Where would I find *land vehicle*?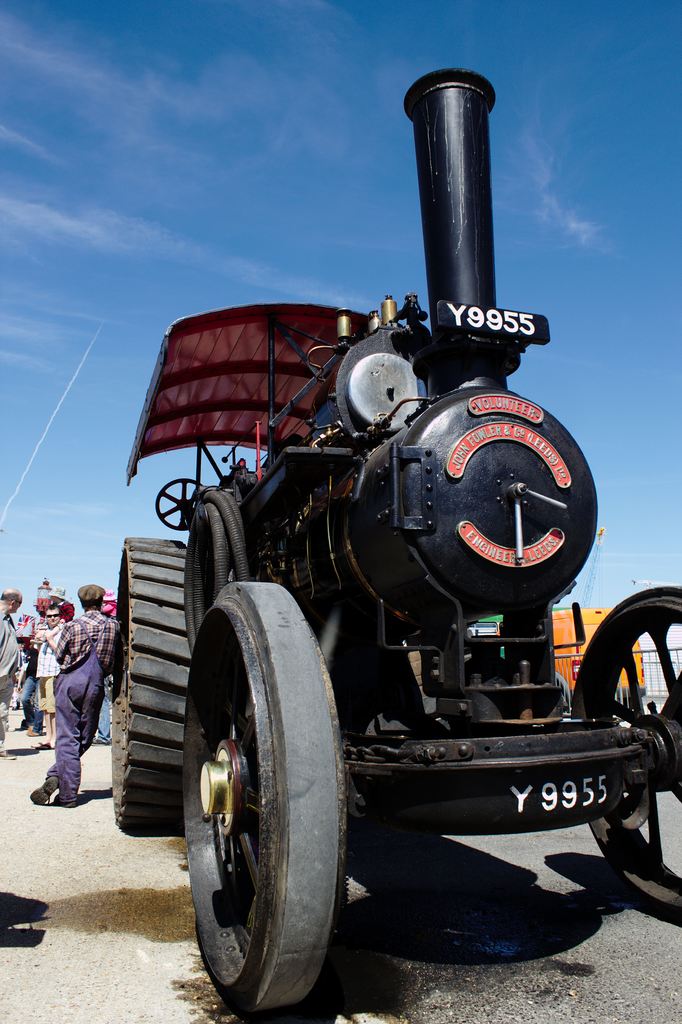
At <box>491,602,647,697</box>.
